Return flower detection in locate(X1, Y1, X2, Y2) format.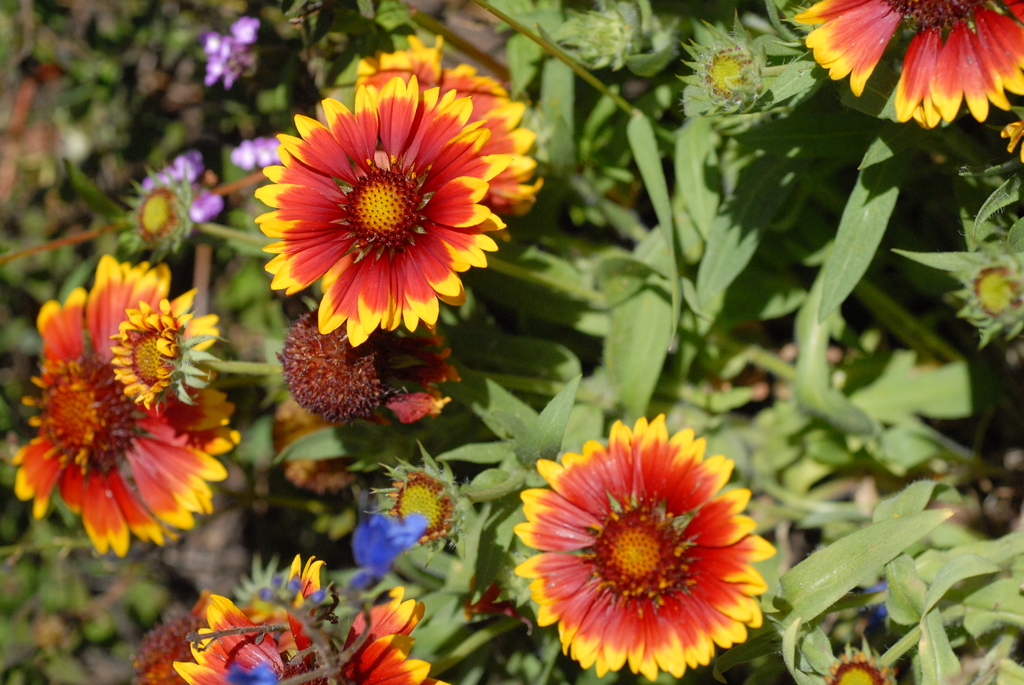
locate(230, 135, 276, 175).
